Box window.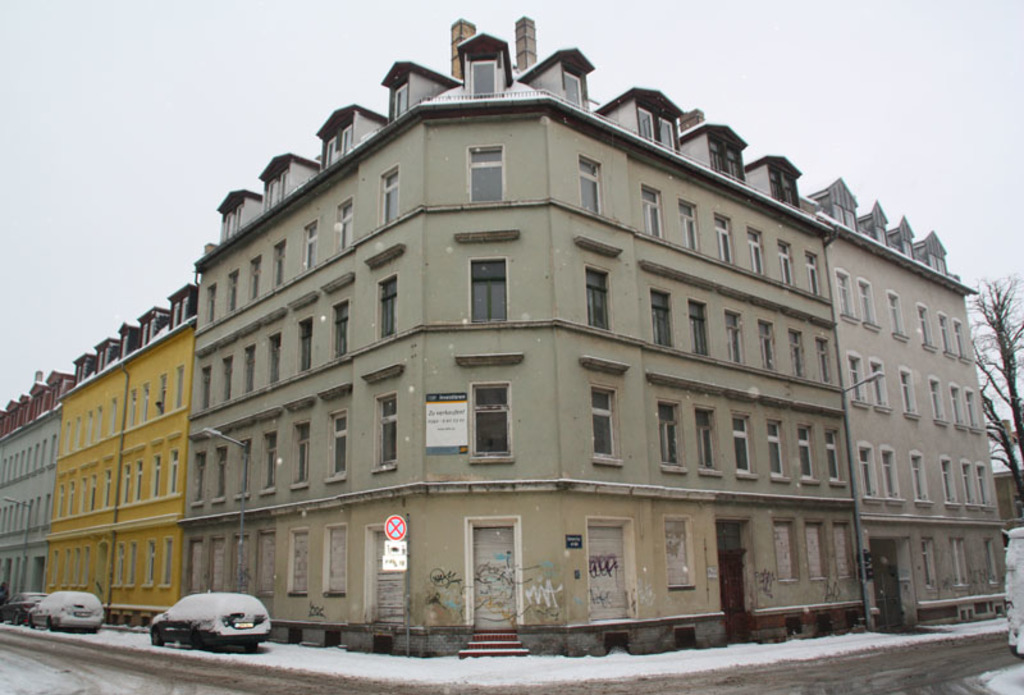
842:355:868:408.
